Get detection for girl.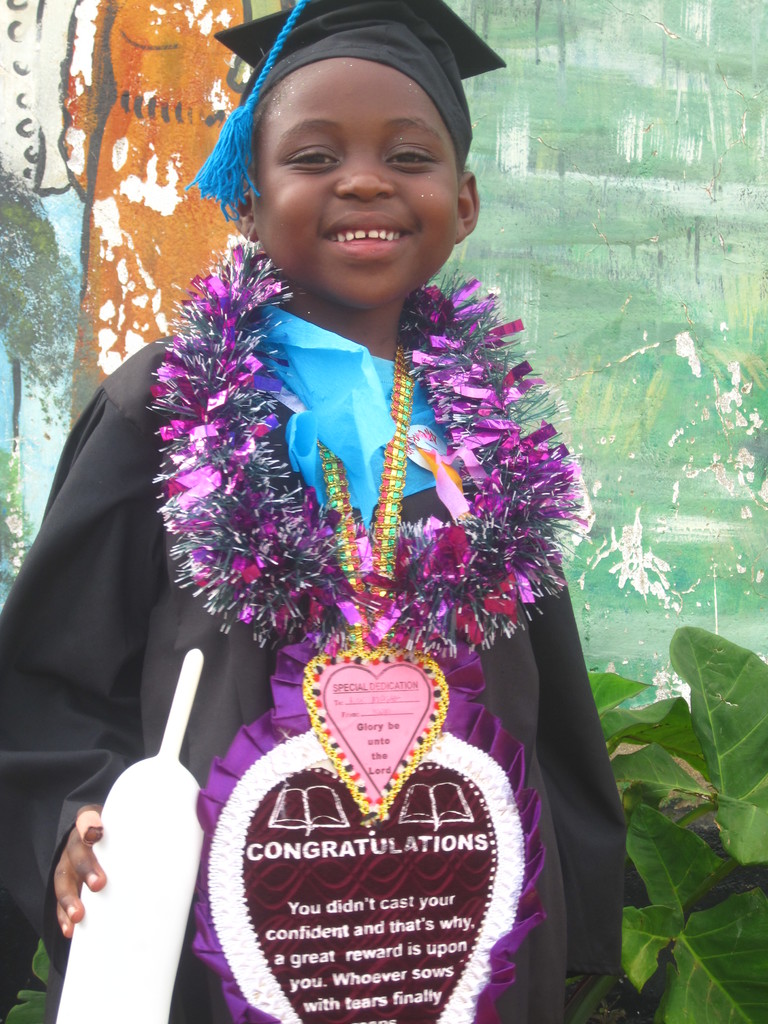
Detection: locate(1, 0, 628, 1023).
